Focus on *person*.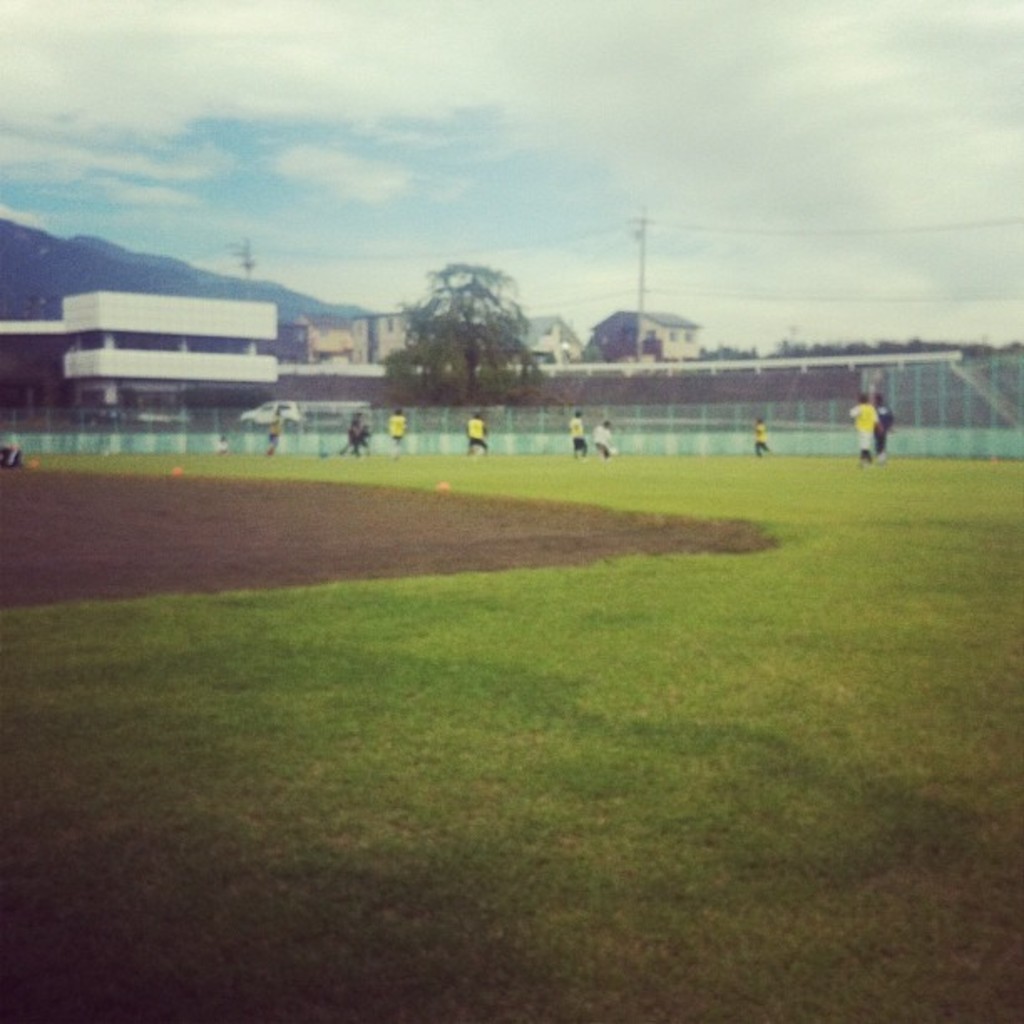
Focused at box=[880, 390, 893, 458].
